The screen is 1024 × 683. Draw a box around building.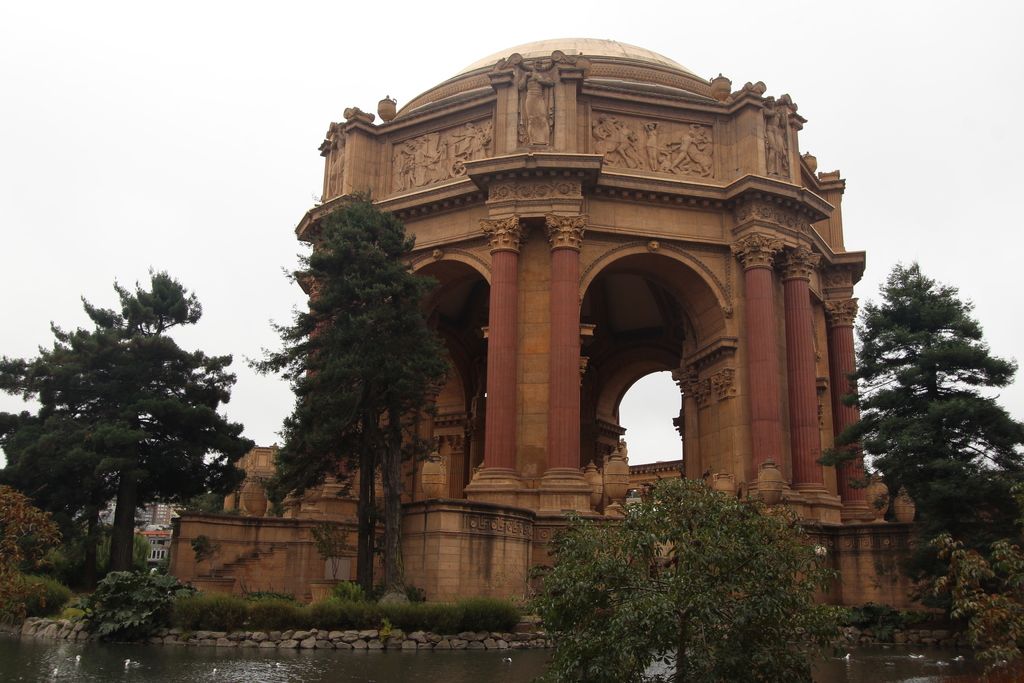
detection(134, 498, 189, 564).
